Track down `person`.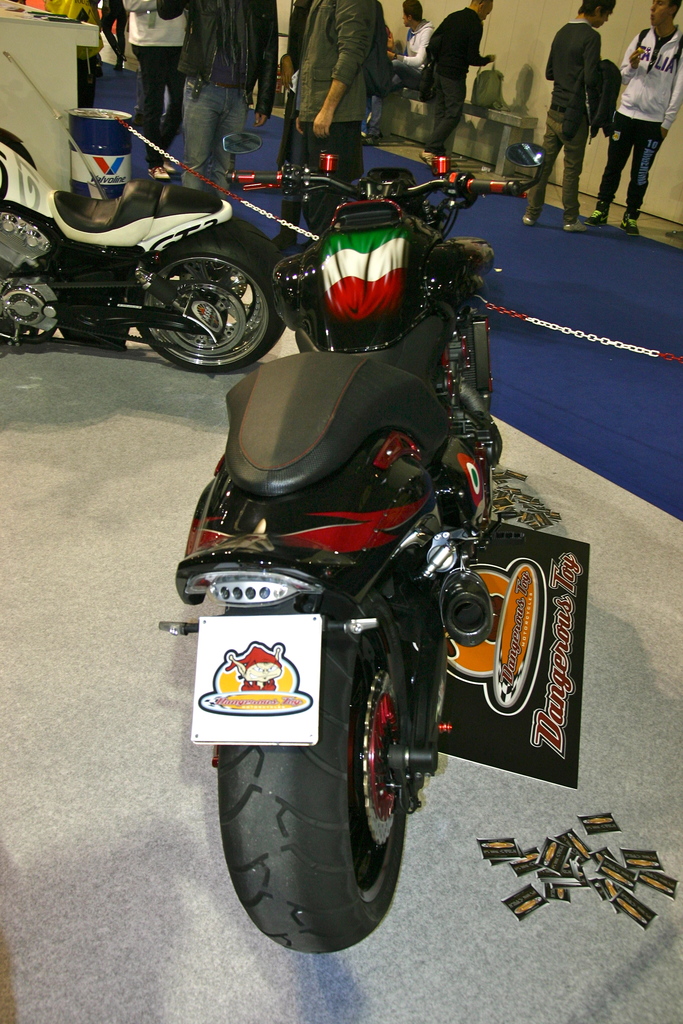
Tracked to [414,0,500,169].
